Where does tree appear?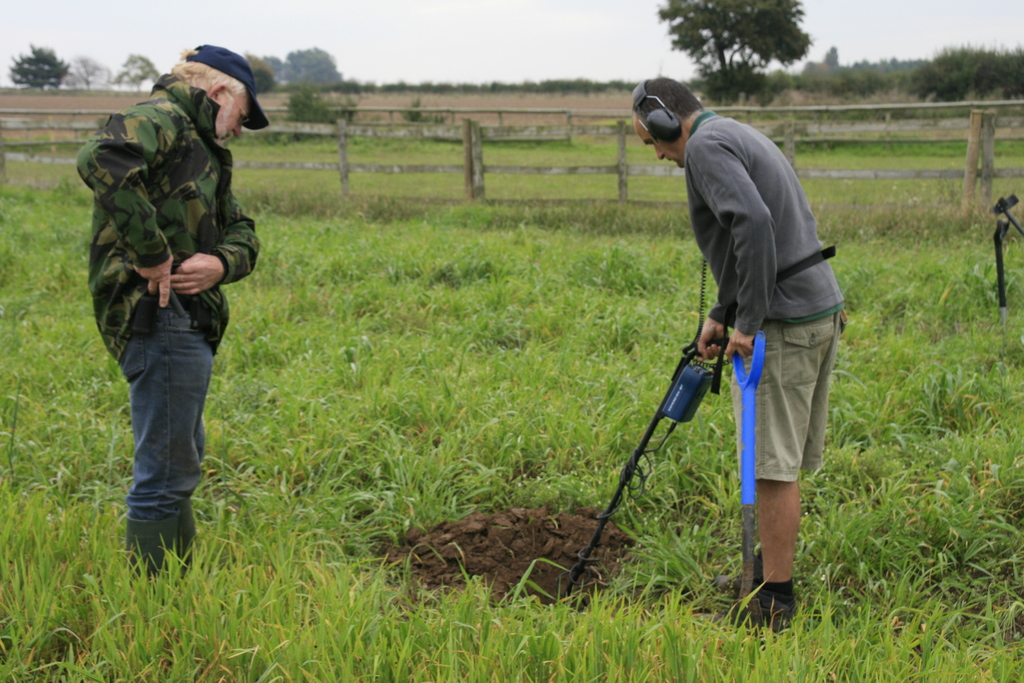
Appears at locate(110, 52, 160, 94).
